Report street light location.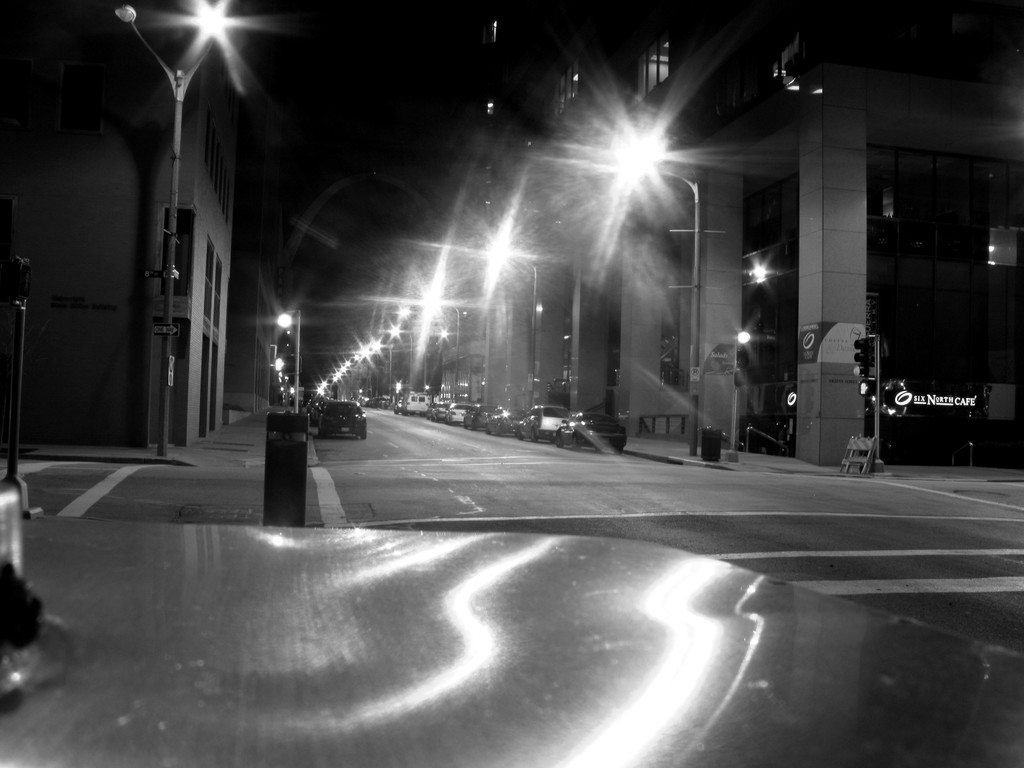
Report: crop(485, 231, 542, 412).
